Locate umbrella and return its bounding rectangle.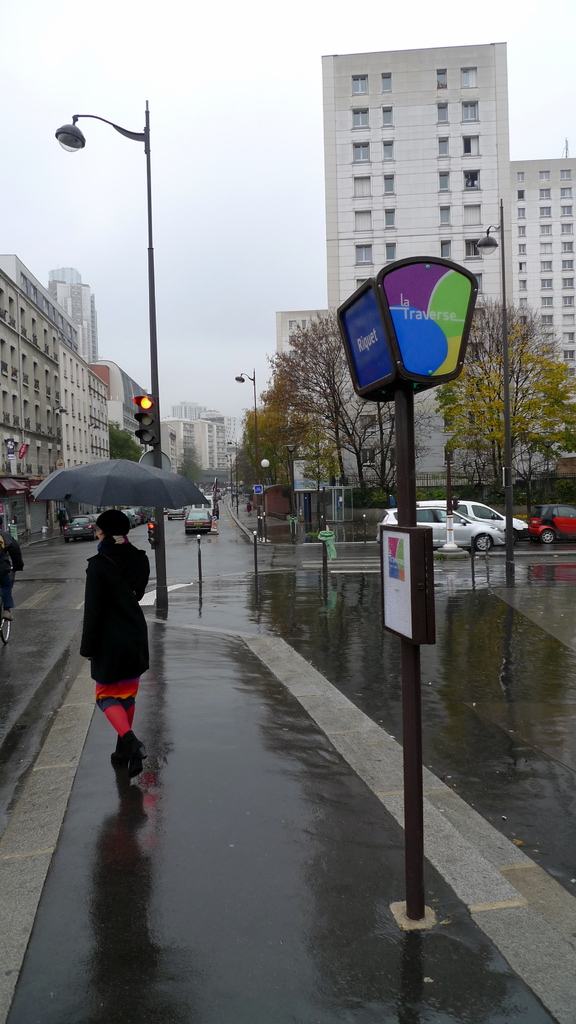
l=32, t=456, r=211, b=511.
